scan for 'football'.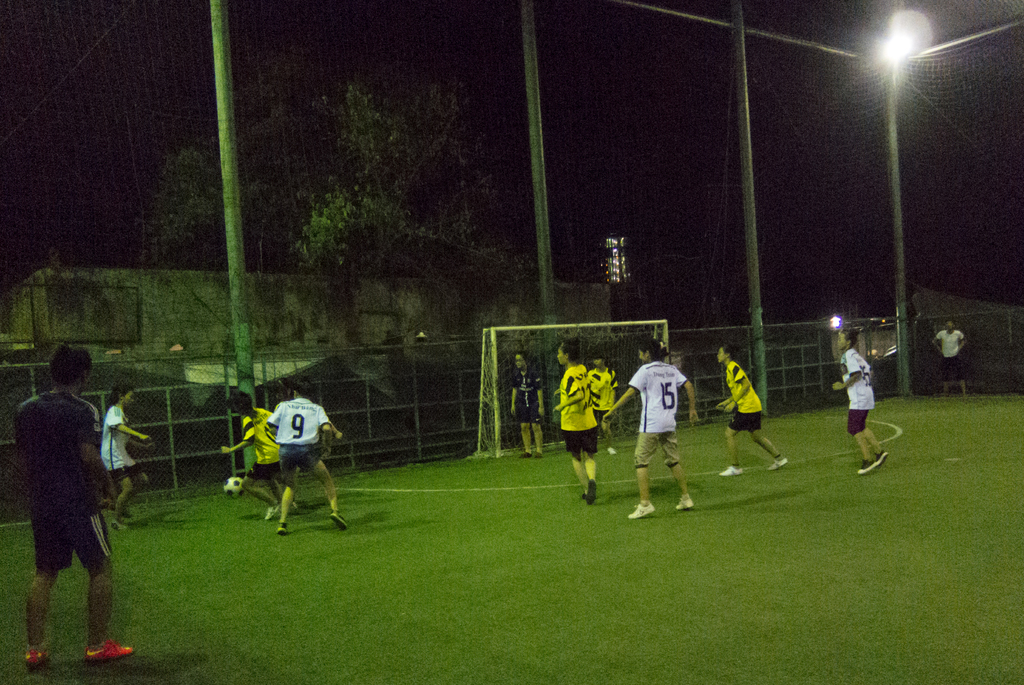
Scan result: region(223, 475, 242, 500).
